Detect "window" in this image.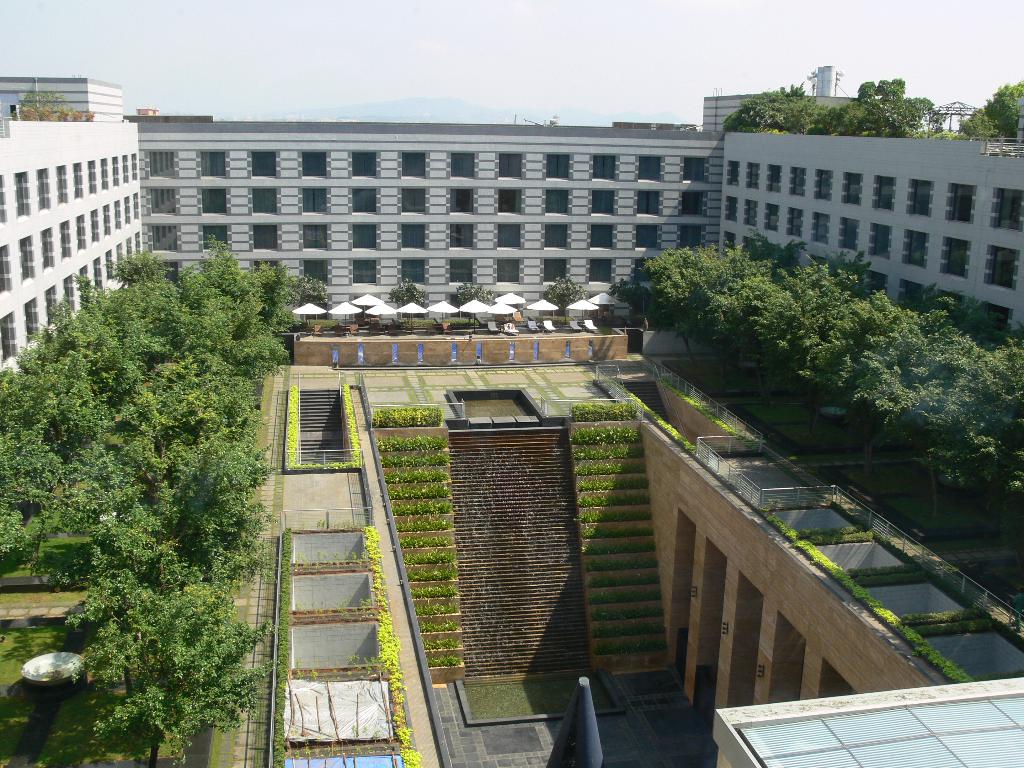
Detection: (588, 259, 613, 284).
